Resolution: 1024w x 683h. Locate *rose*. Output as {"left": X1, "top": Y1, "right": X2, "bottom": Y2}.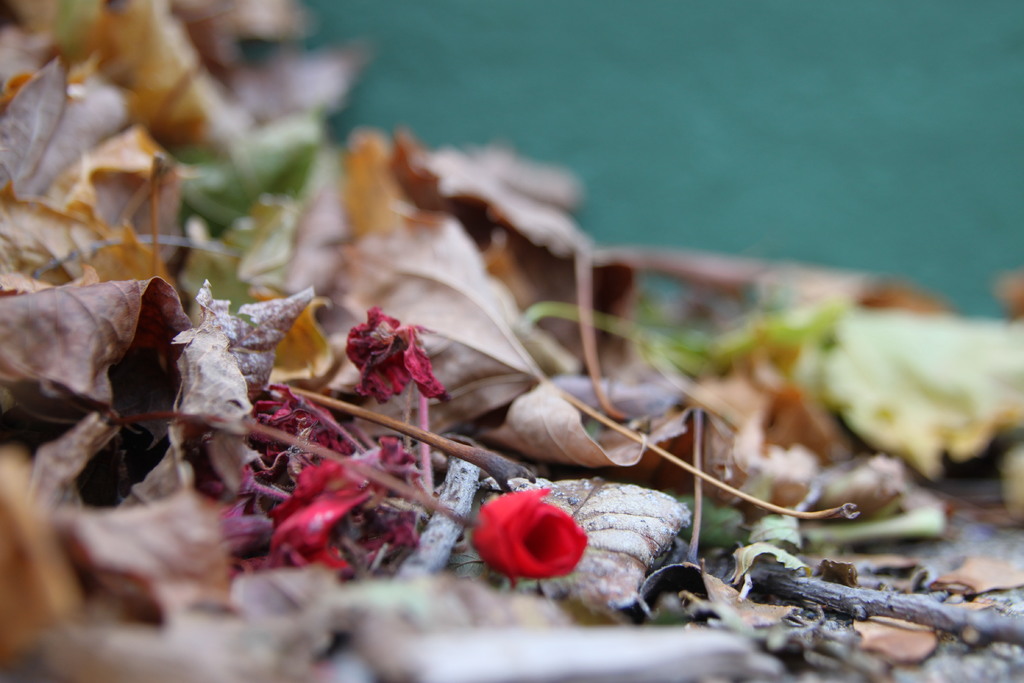
{"left": 470, "top": 488, "right": 589, "bottom": 587}.
